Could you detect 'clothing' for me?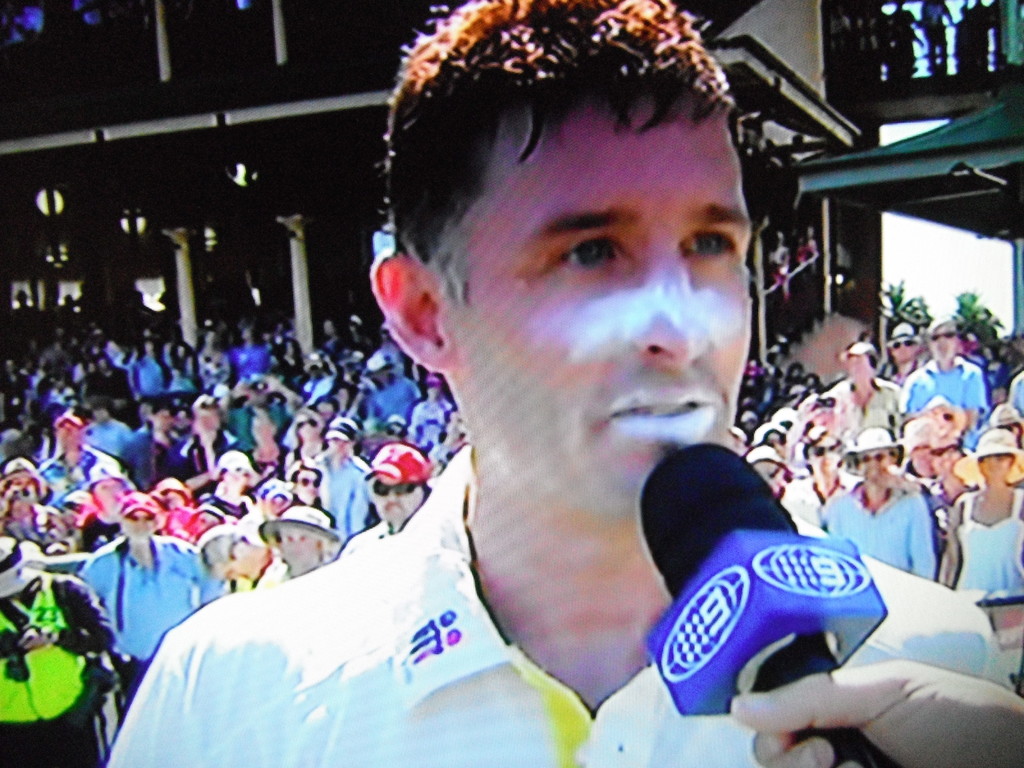
Detection result: detection(289, 494, 327, 525).
